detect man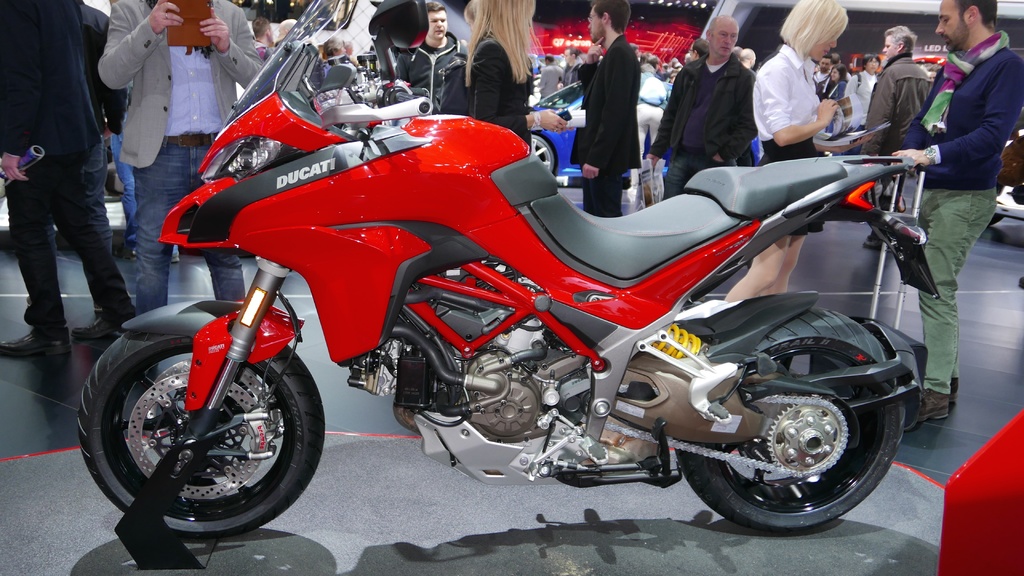
[left=886, top=0, right=1023, bottom=428]
